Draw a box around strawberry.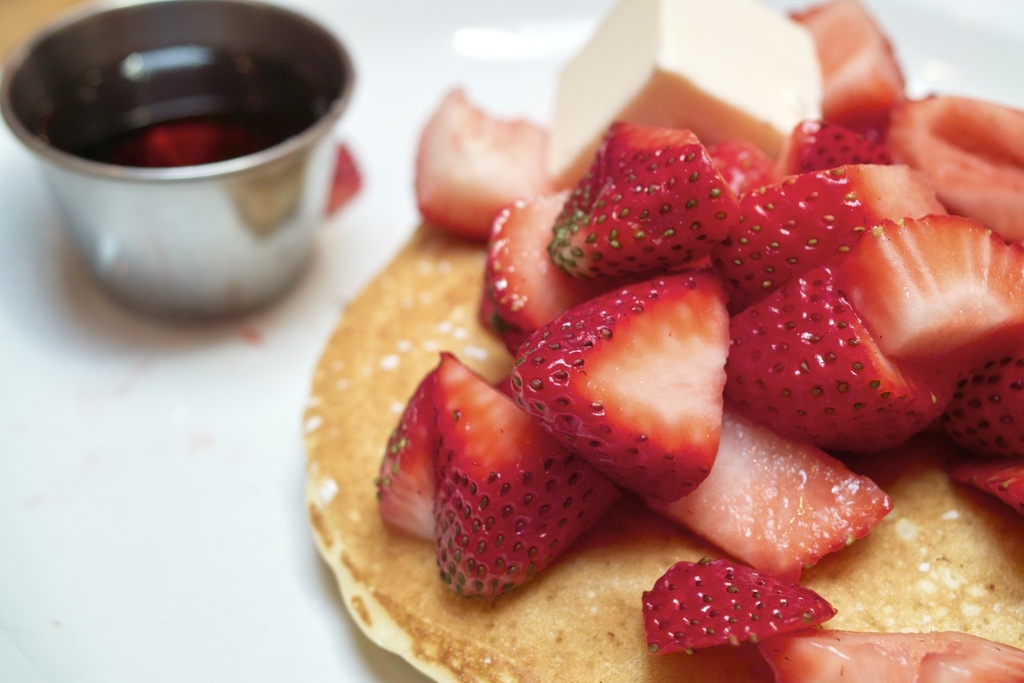
Rect(643, 409, 899, 591).
